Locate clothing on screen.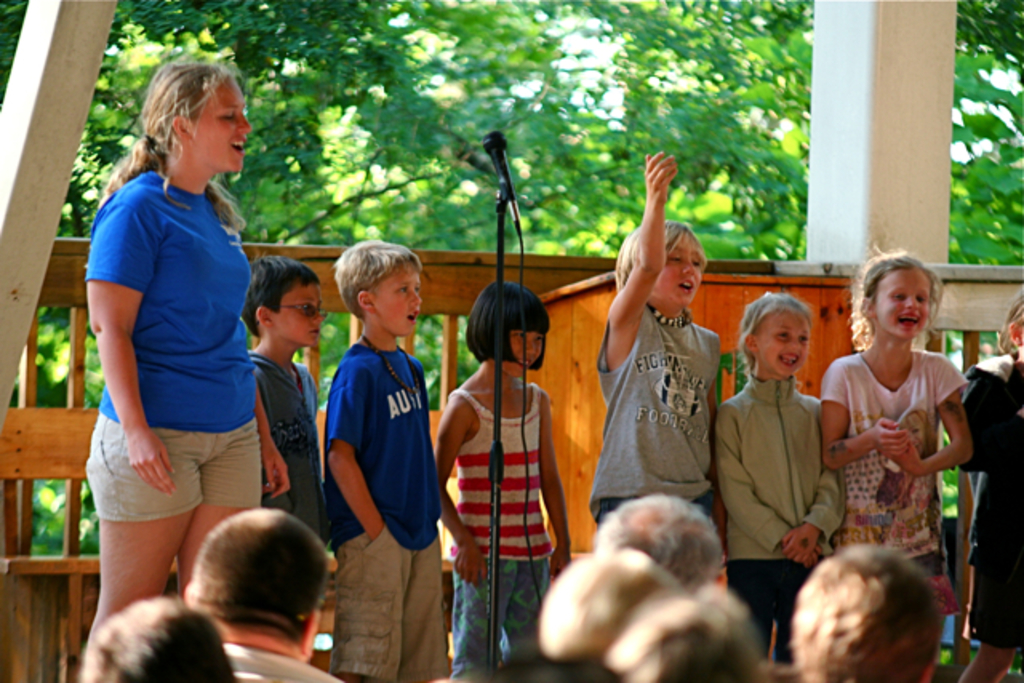
On screen at select_region(581, 293, 741, 539).
